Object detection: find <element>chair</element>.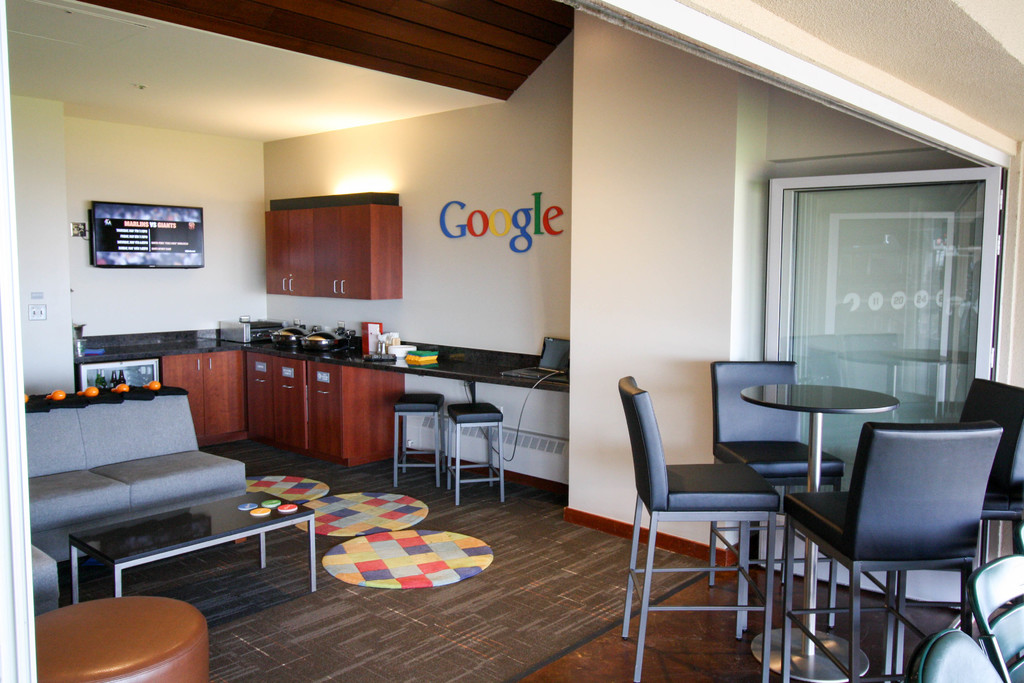
x1=905, y1=620, x2=1002, y2=682.
